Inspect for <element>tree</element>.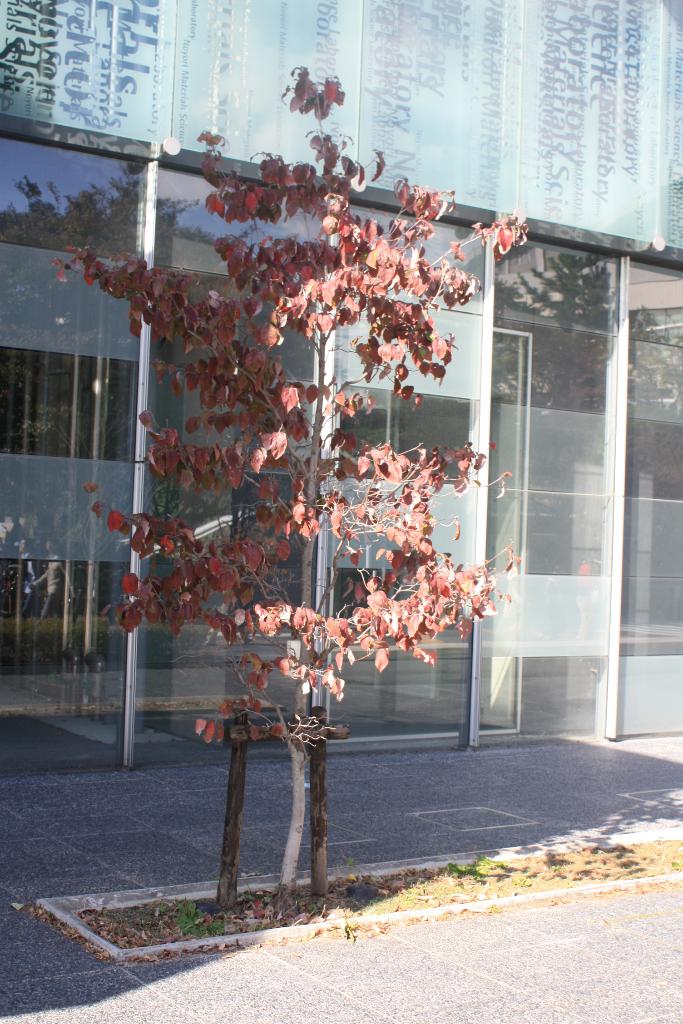
Inspection: rect(45, 62, 536, 896).
